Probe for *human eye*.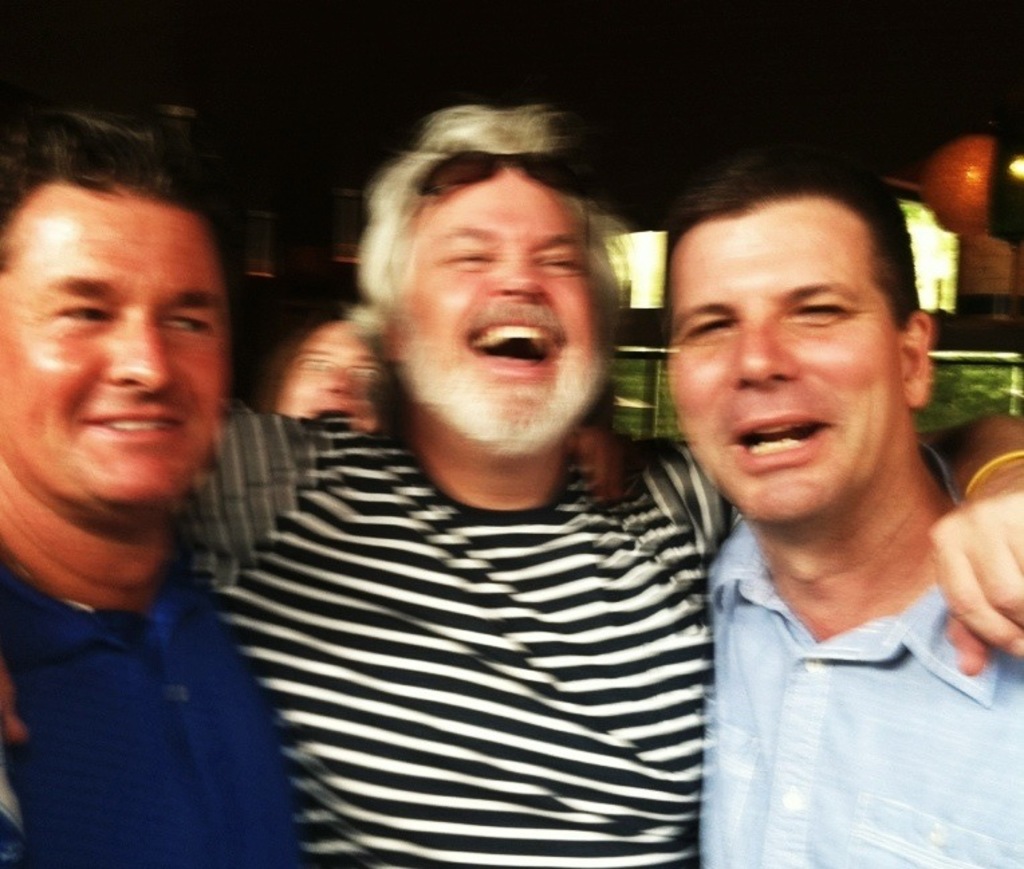
Probe result: <region>346, 358, 386, 382</region>.
